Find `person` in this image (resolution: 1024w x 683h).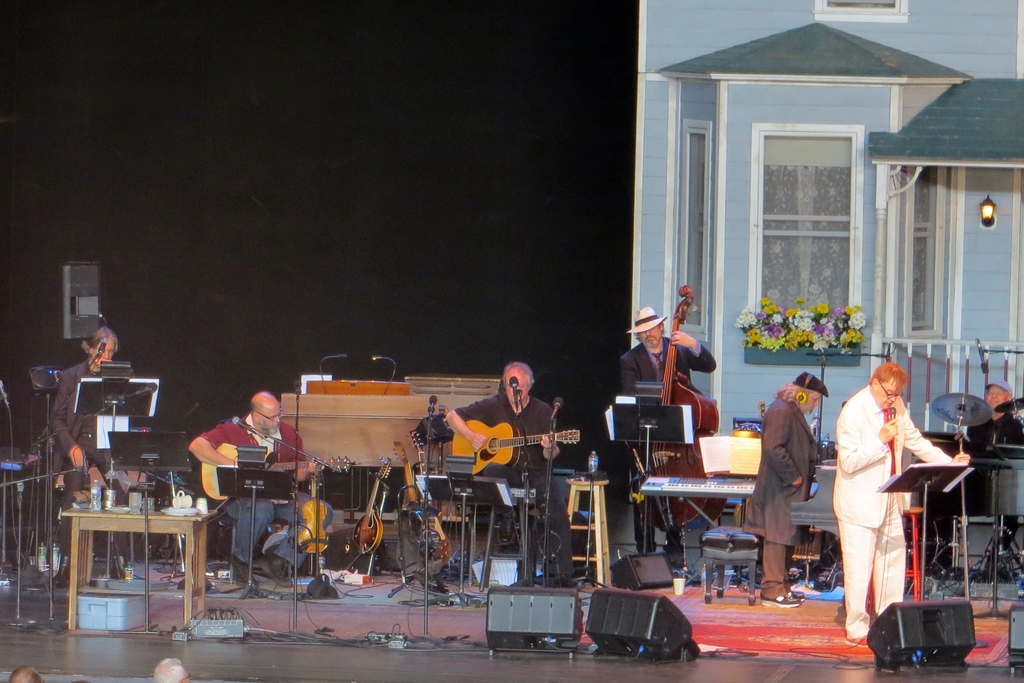
l=188, t=394, r=308, b=589.
